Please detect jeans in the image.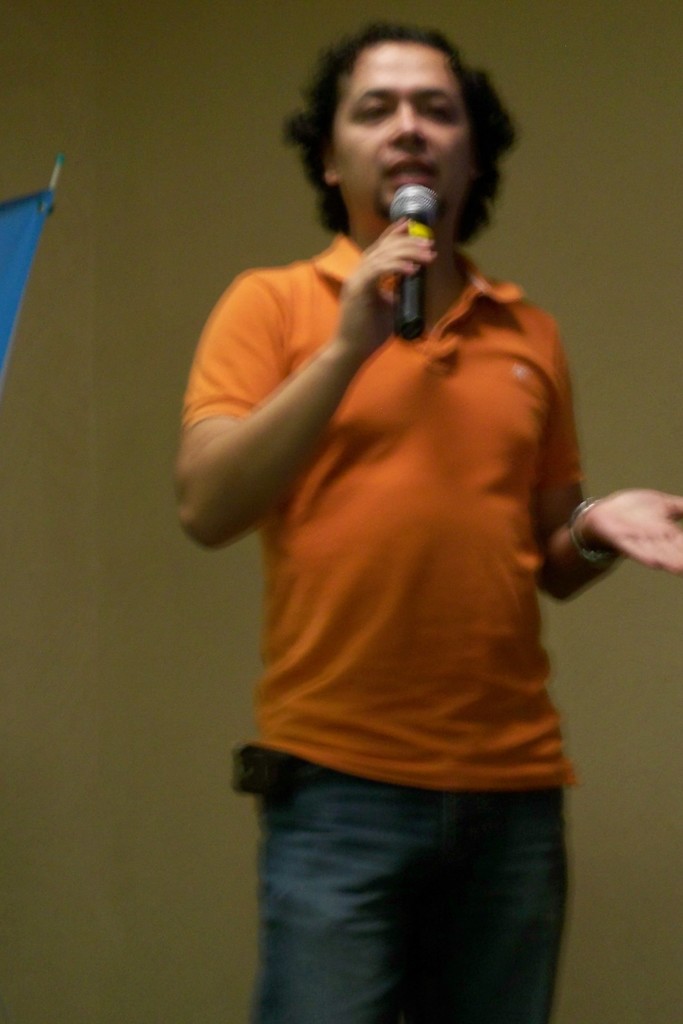
(x1=223, y1=750, x2=592, y2=1023).
